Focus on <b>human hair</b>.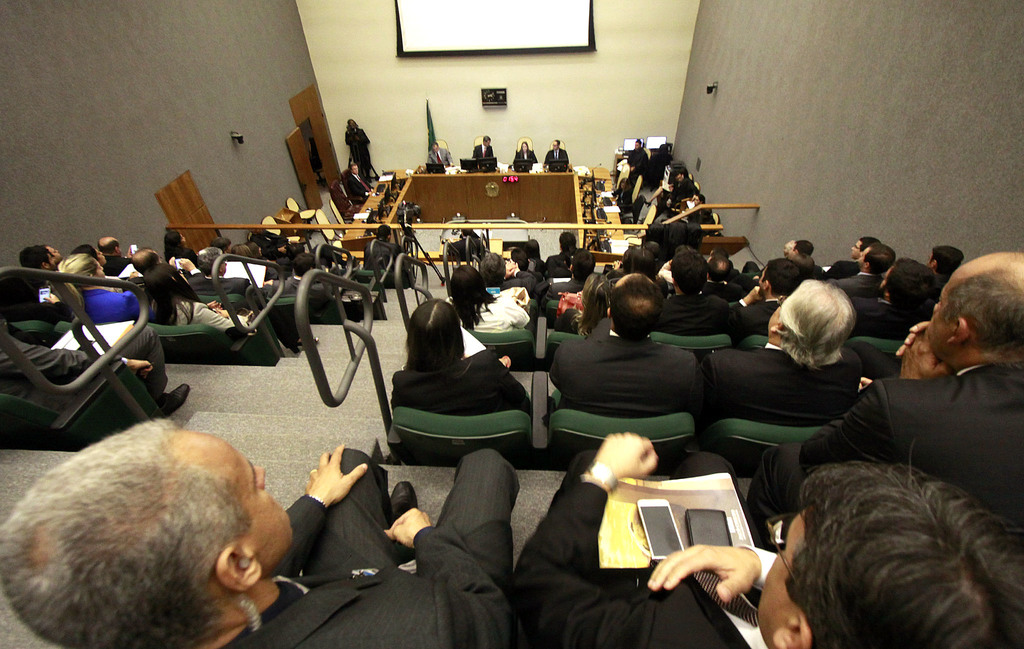
Focused at <box>636,138,641,147</box>.
